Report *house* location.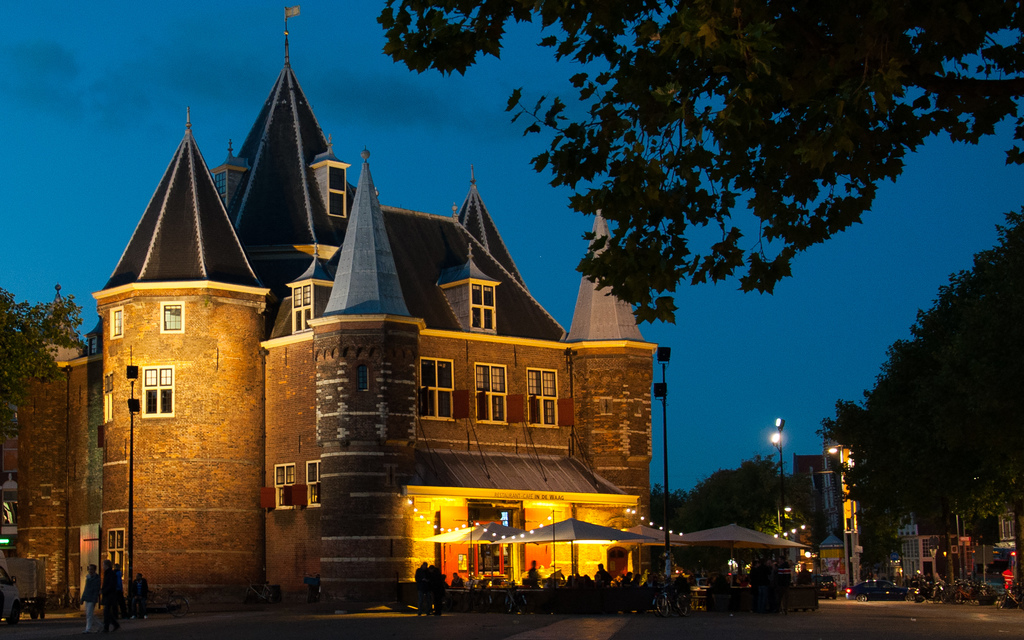
Report: (46, 90, 844, 570).
